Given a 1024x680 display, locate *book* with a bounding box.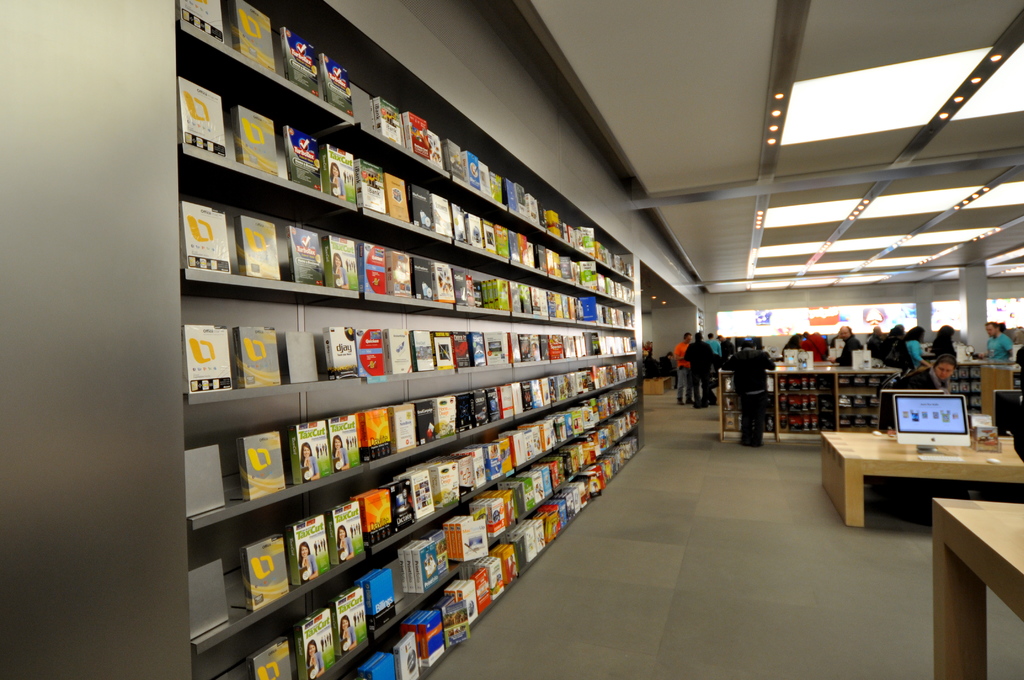
Located: [x1=286, y1=119, x2=325, y2=198].
